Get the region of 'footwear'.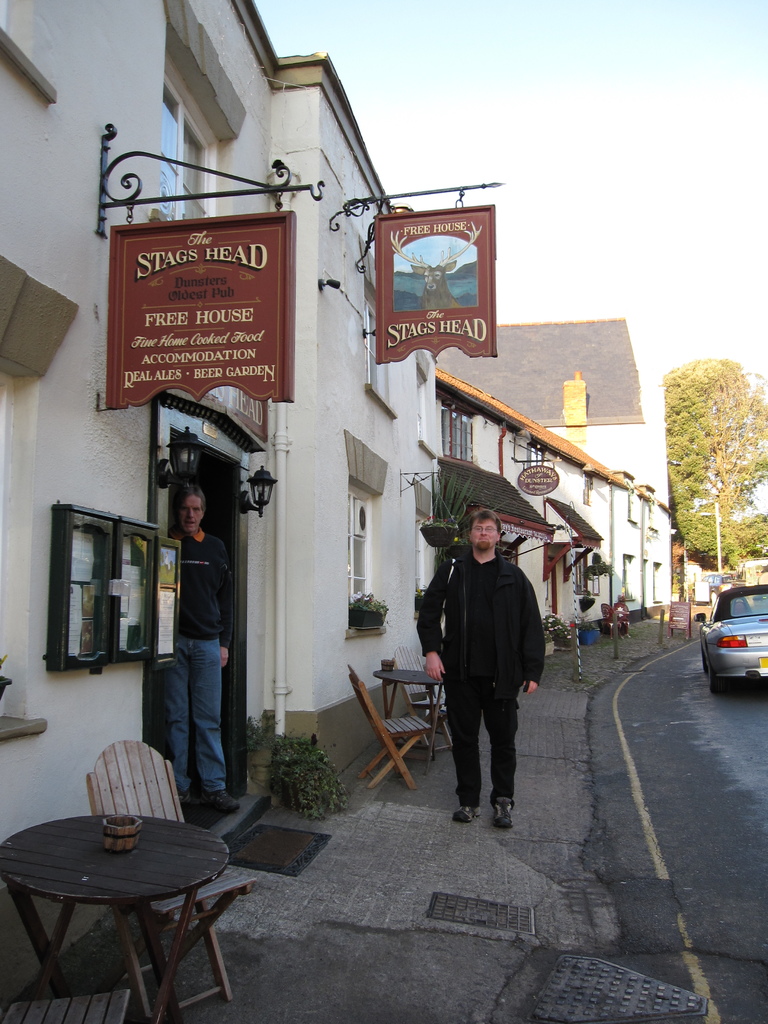
BBox(450, 802, 483, 822).
